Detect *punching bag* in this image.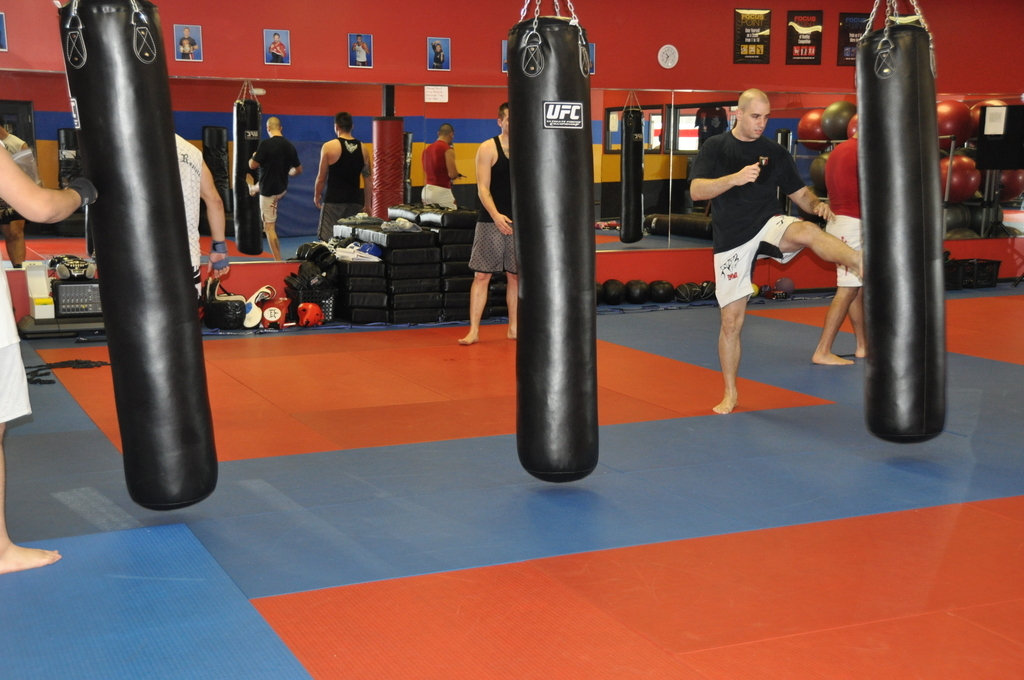
Detection: <region>621, 108, 644, 244</region>.
